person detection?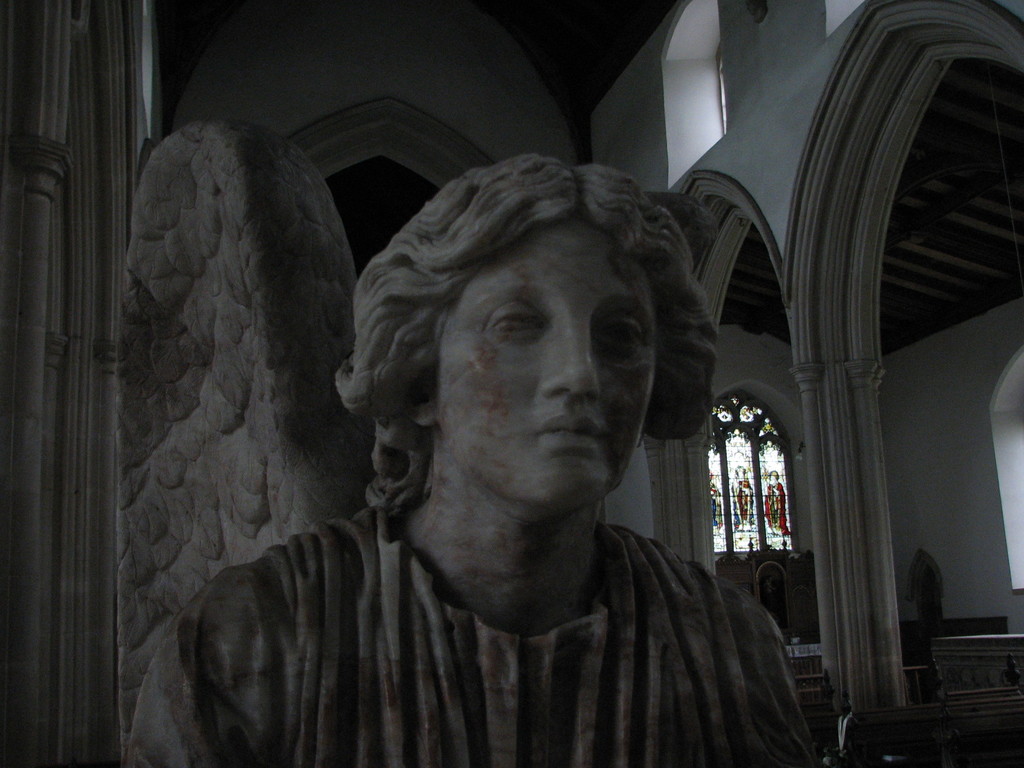
<region>188, 126, 852, 739</region>
